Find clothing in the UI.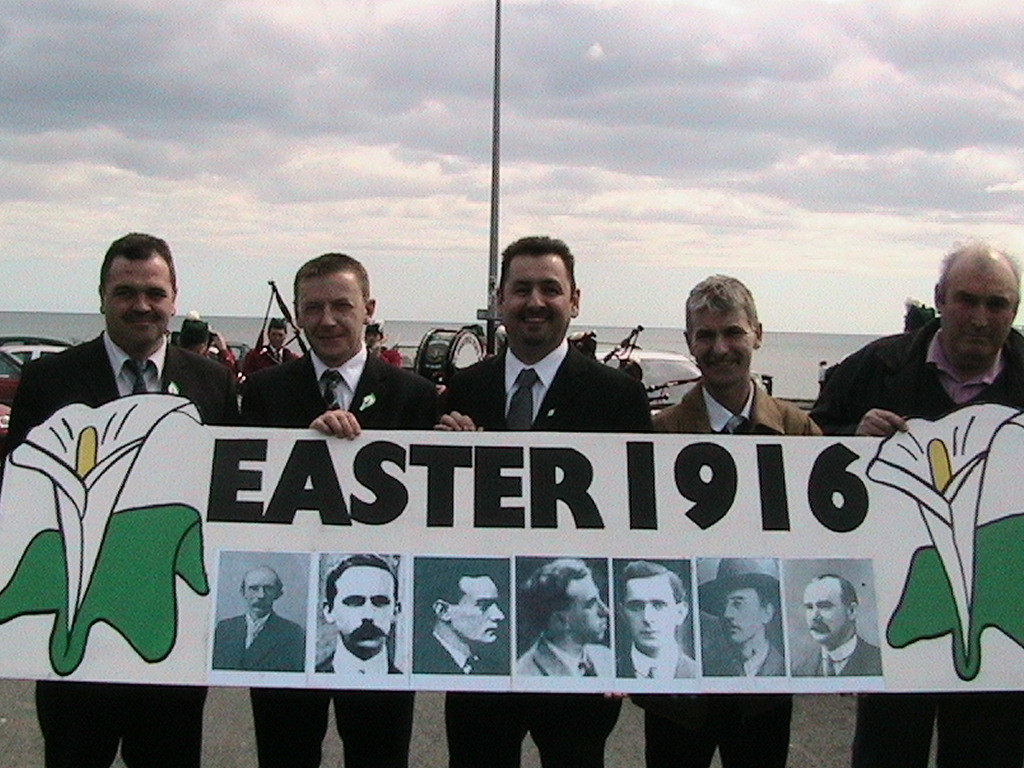
UI element at pyautogui.locateOnScreen(804, 319, 1023, 763).
